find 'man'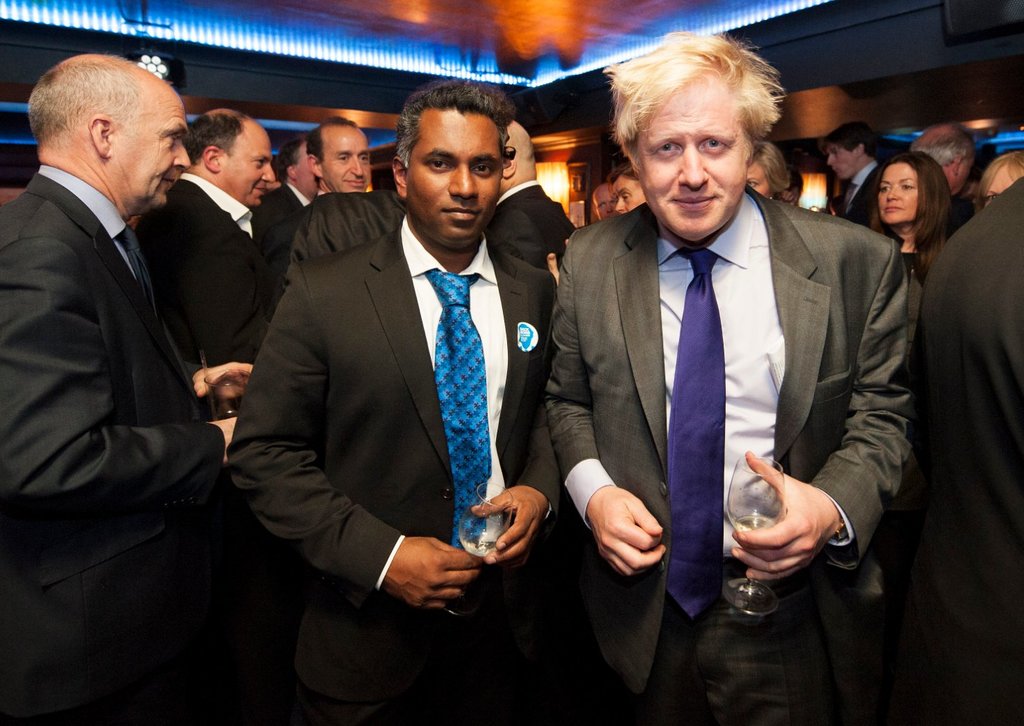
[256, 134, 319, 276]
